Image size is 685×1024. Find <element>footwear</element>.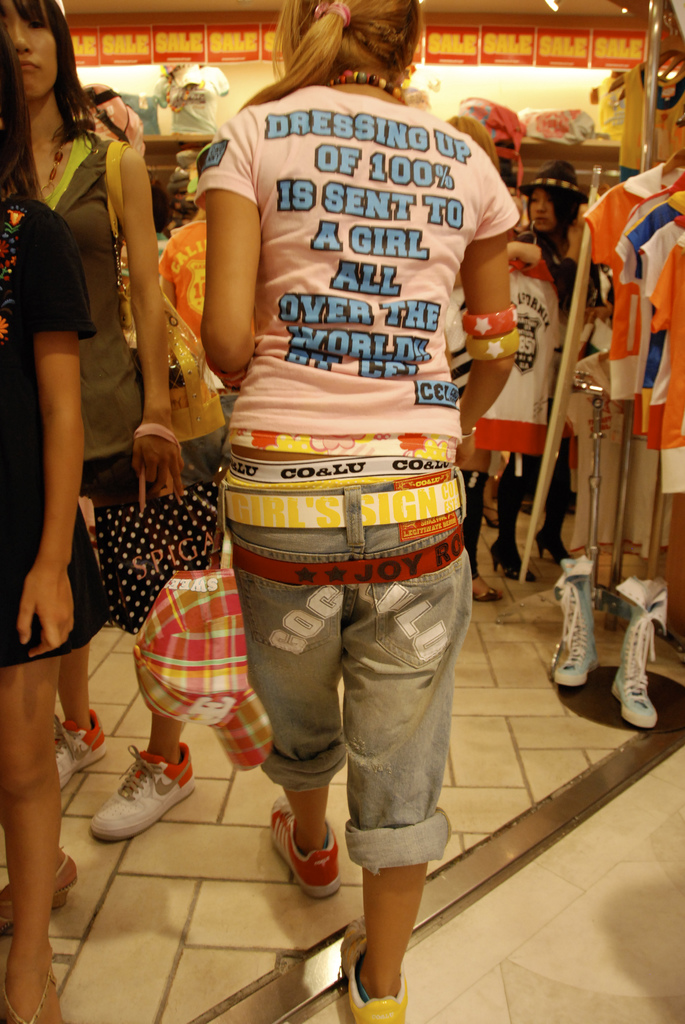
crop(91, 736, 205, 835).
